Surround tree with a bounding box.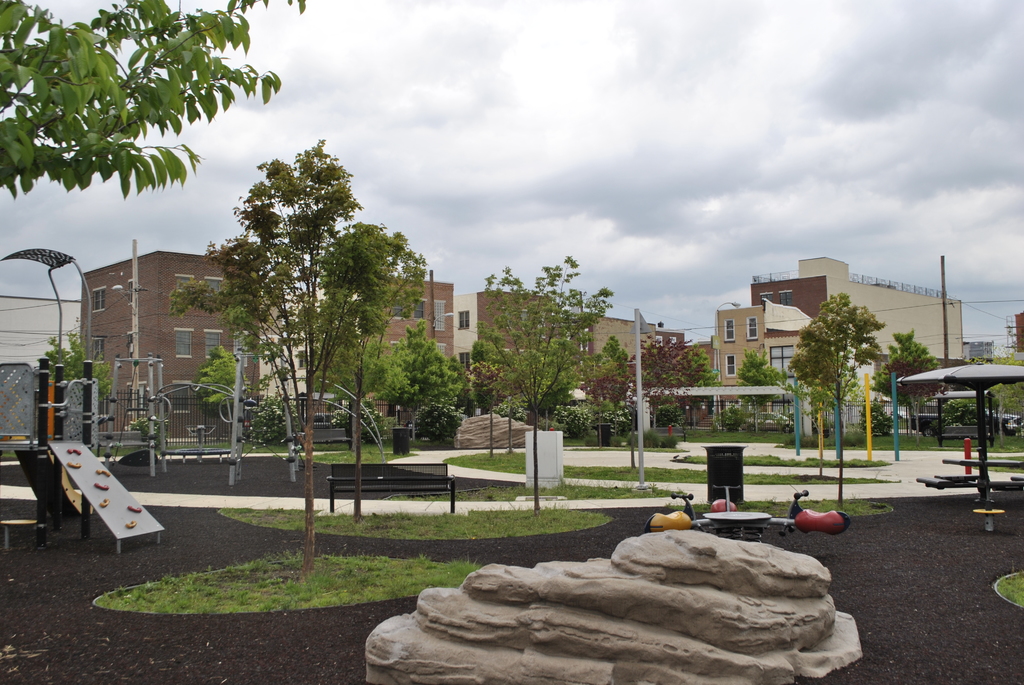
<bbox>600, 327, 721, 445</bbox>.
